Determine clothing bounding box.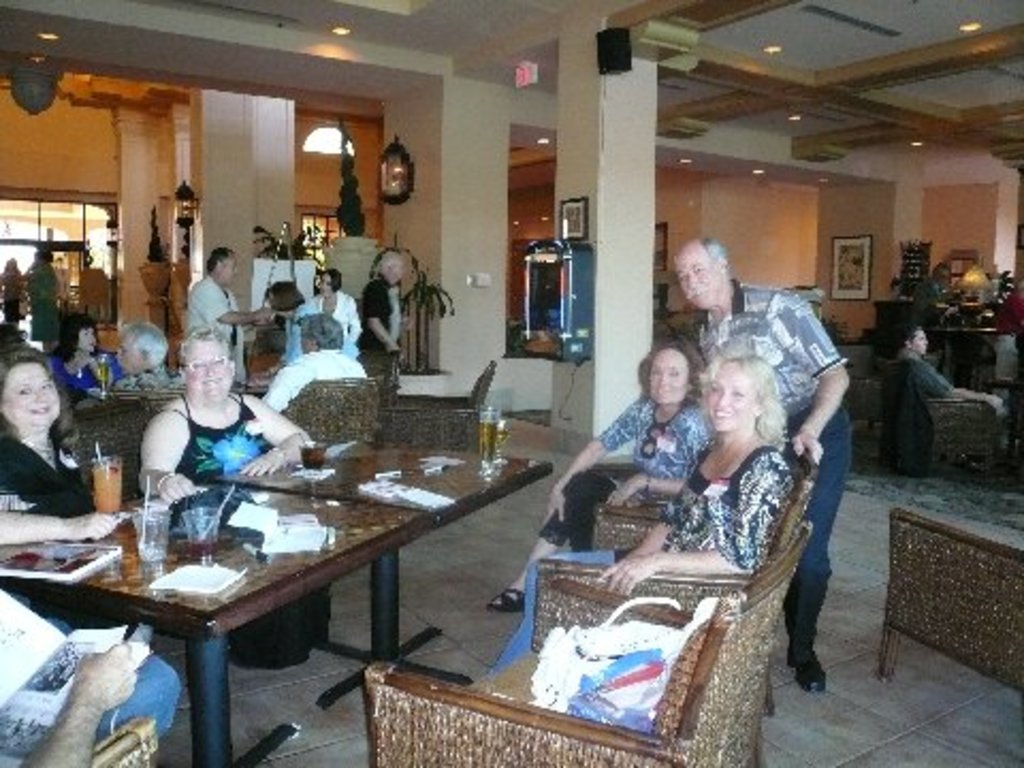
Determined: [x1=265, y1=348, x2=371, y2=416].
